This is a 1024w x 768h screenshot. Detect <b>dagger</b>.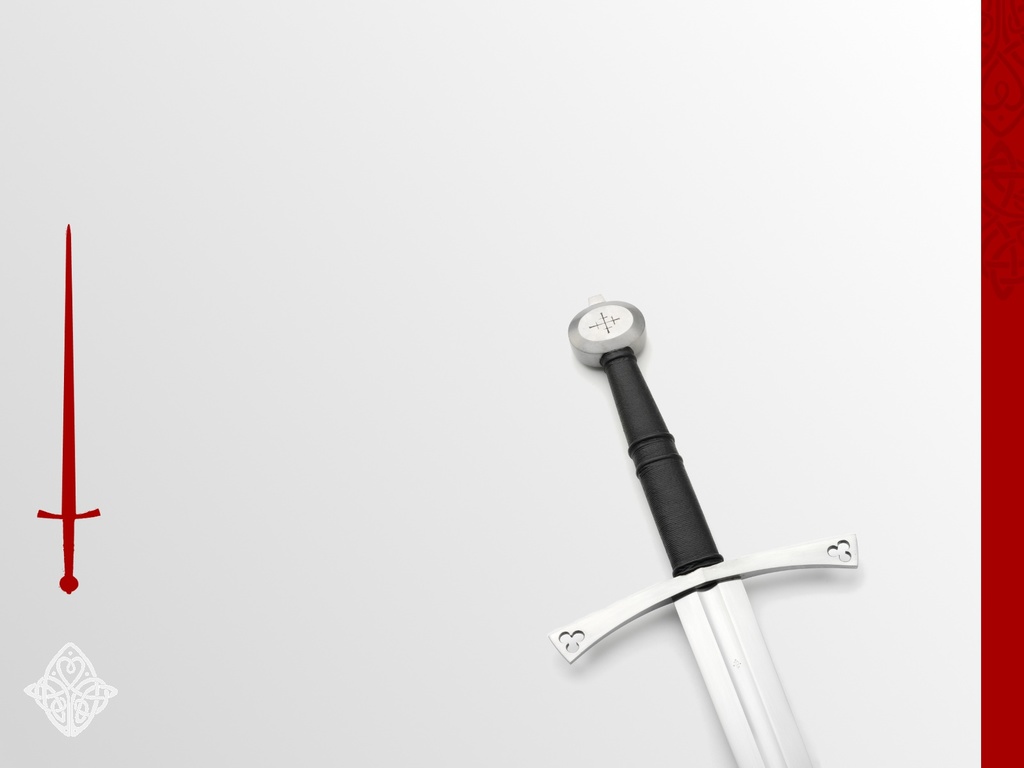
crop(546, 287, 858, 767).
